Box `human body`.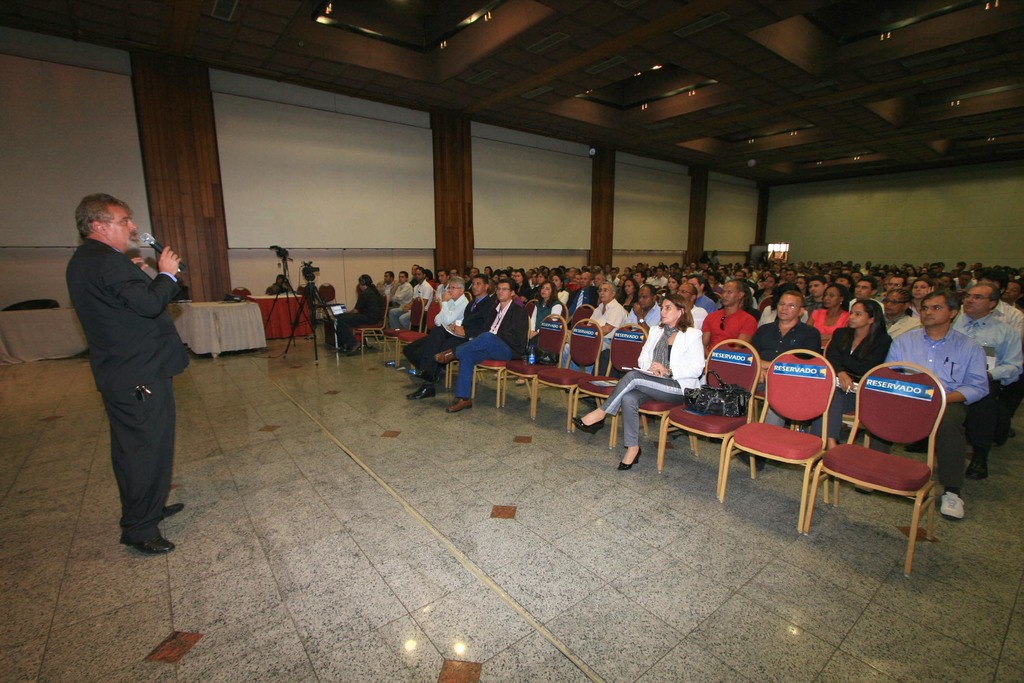
x1=705 y1=309 x2=758 y2=457.
